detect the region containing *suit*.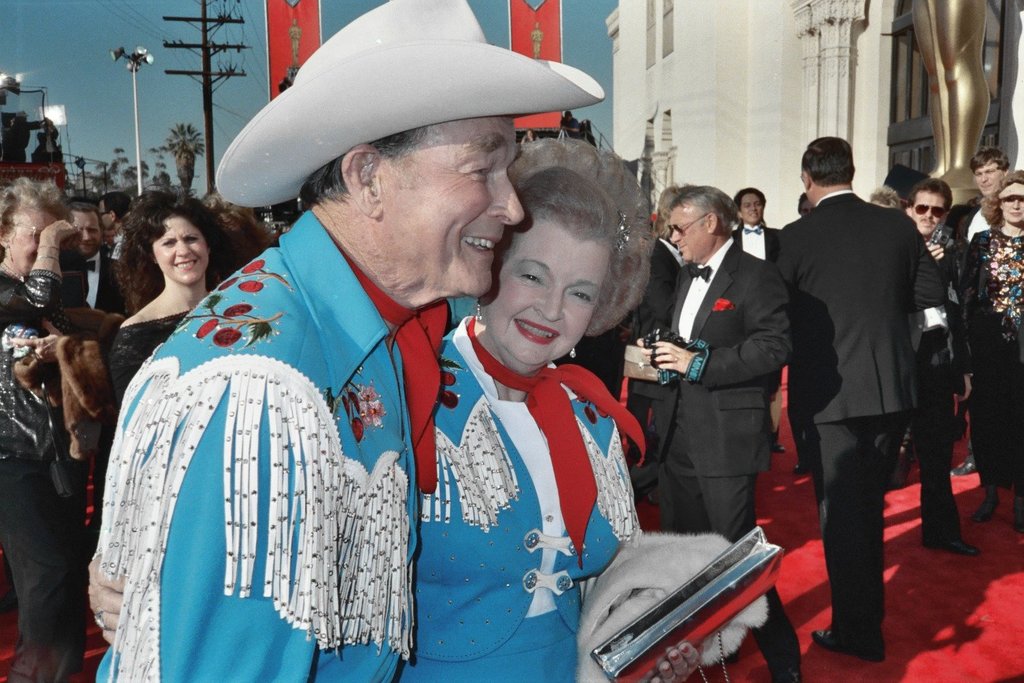
(82, 249, 129, 320).
